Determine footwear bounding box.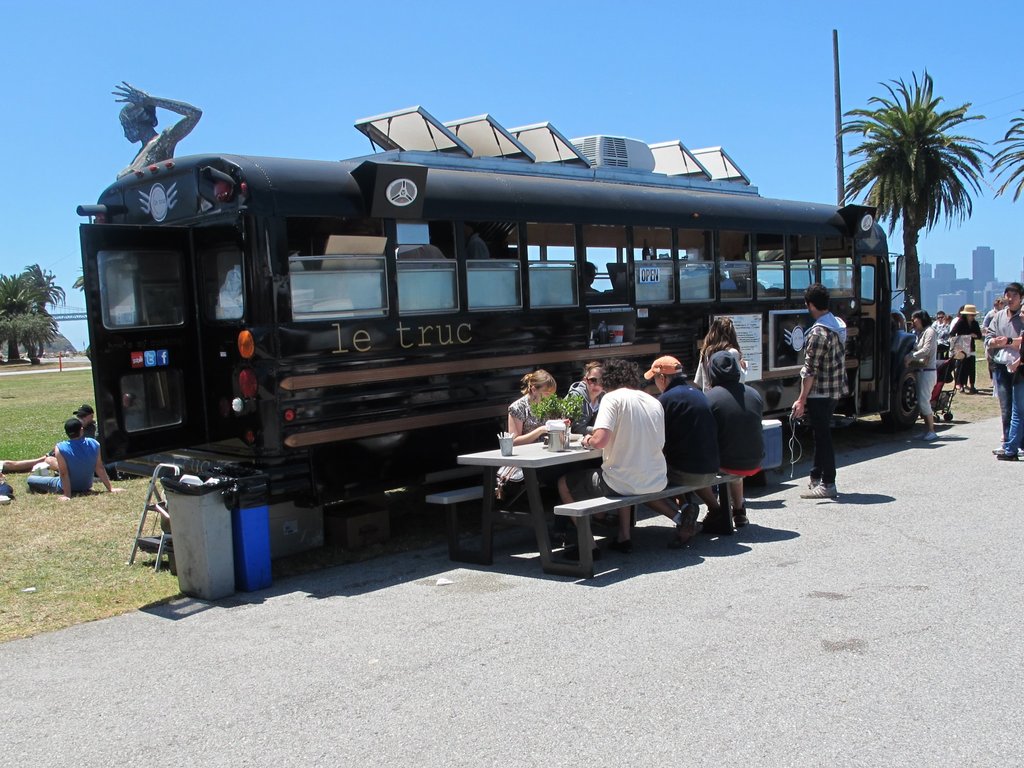
Determined: l=607, t=536, r=630, b=552.
